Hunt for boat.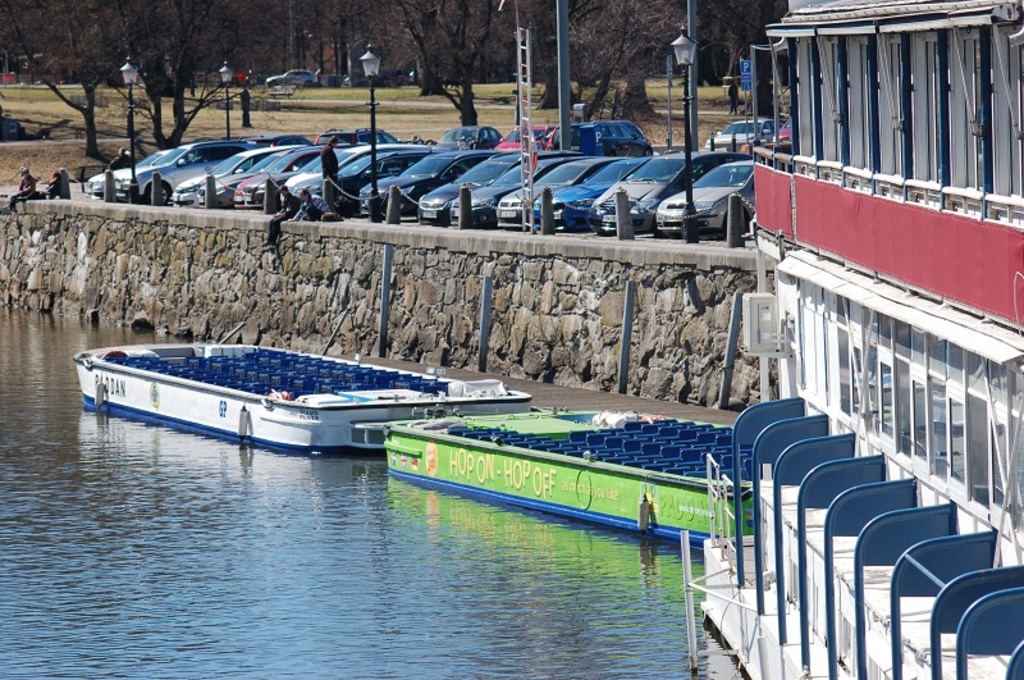
Hunted down at (383,407,764,542).
